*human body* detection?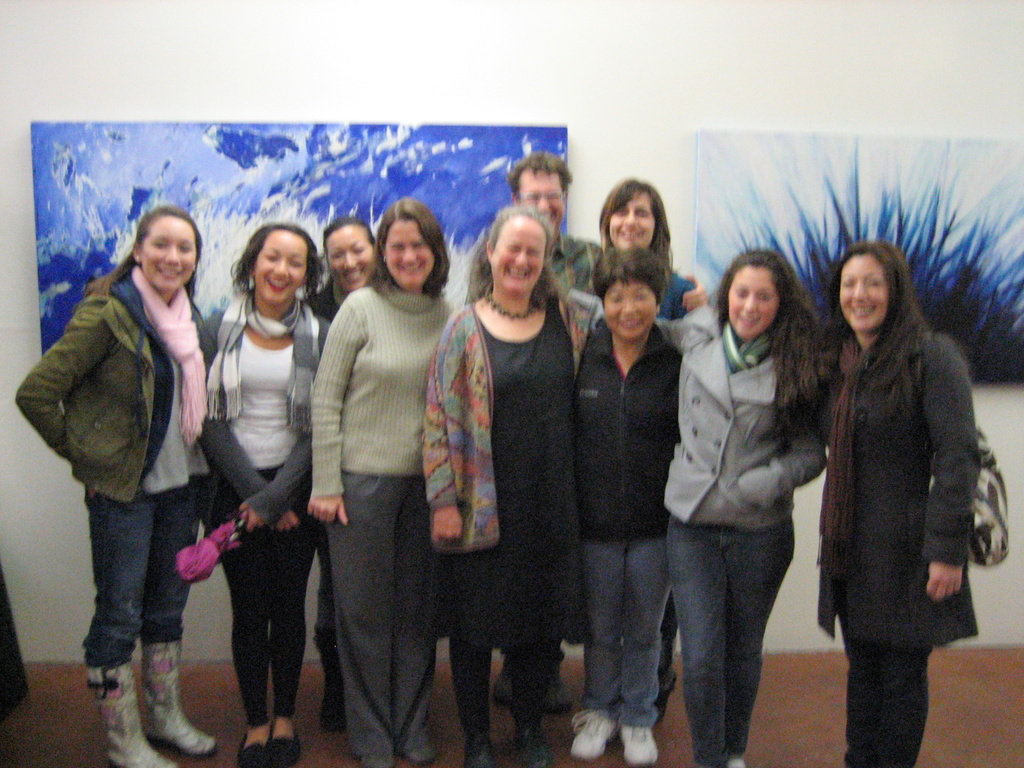
(left=426, top=201, right=588, bottom=767)
